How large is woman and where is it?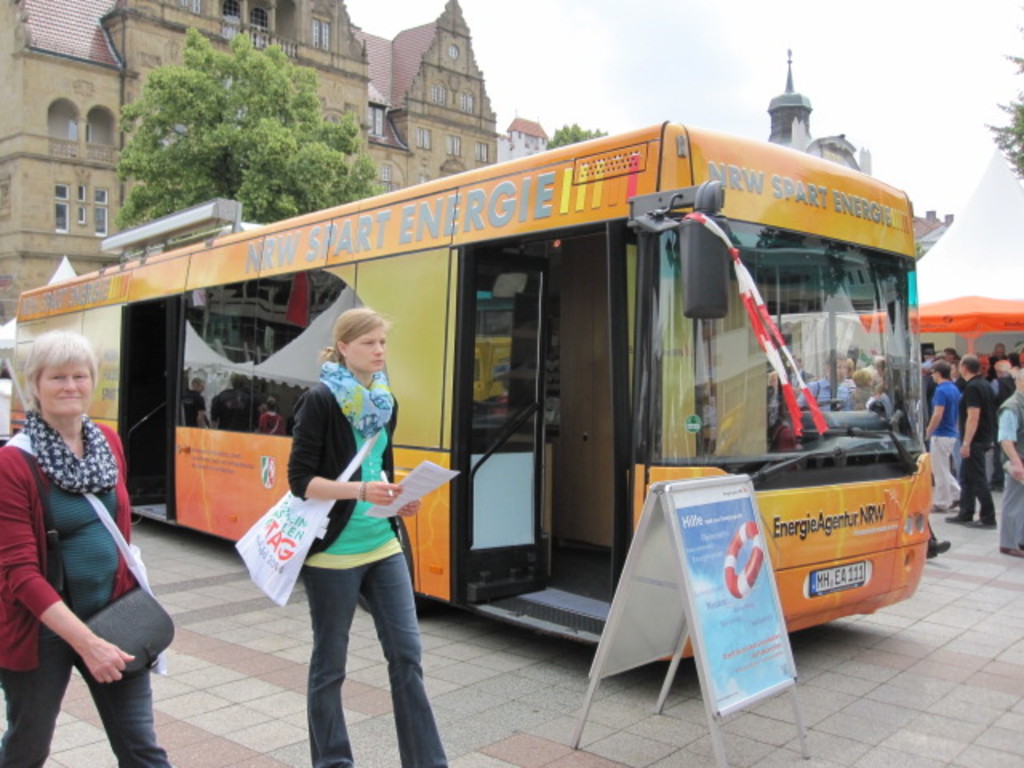
Bounding box: x1=286, y1=310, x2=456, y2=766.
